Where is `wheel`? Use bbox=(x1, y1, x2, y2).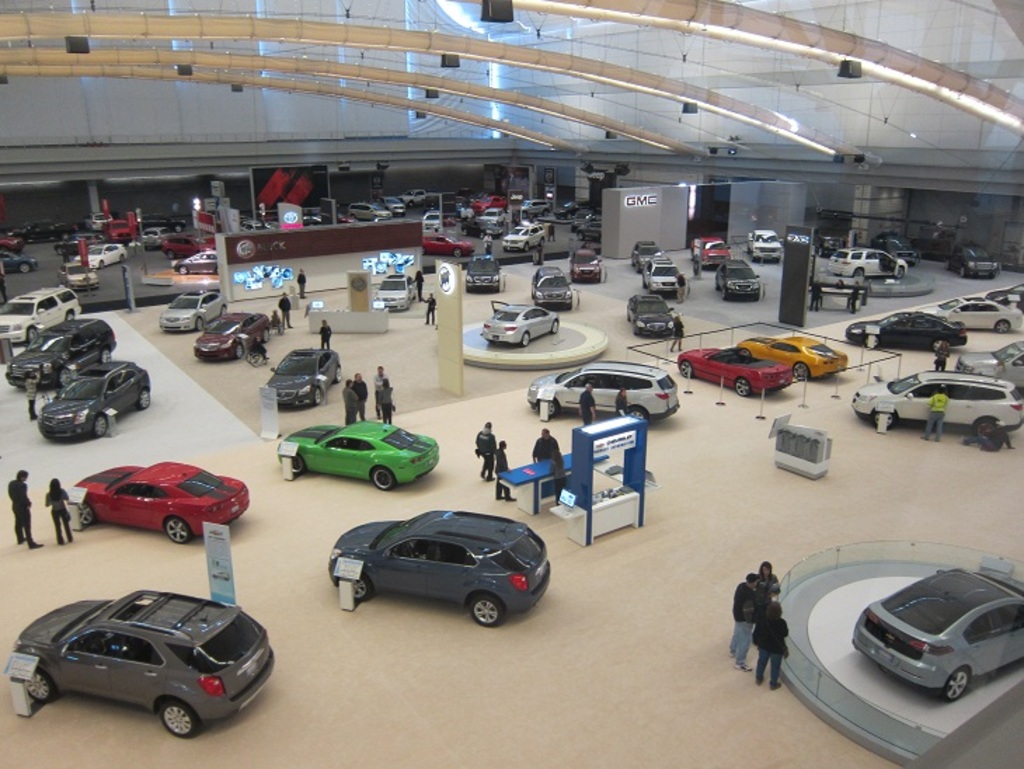
bbox=(795, 362, 805, 380).
